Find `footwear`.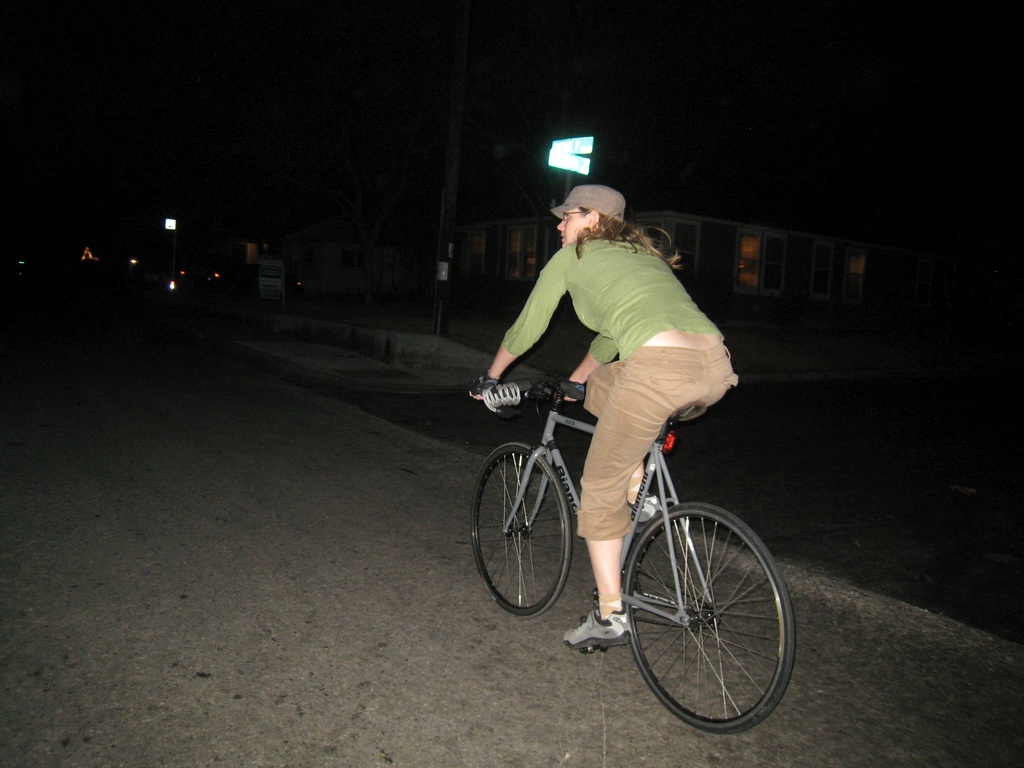
[left=628, top=492, right=669, bottom=533].
